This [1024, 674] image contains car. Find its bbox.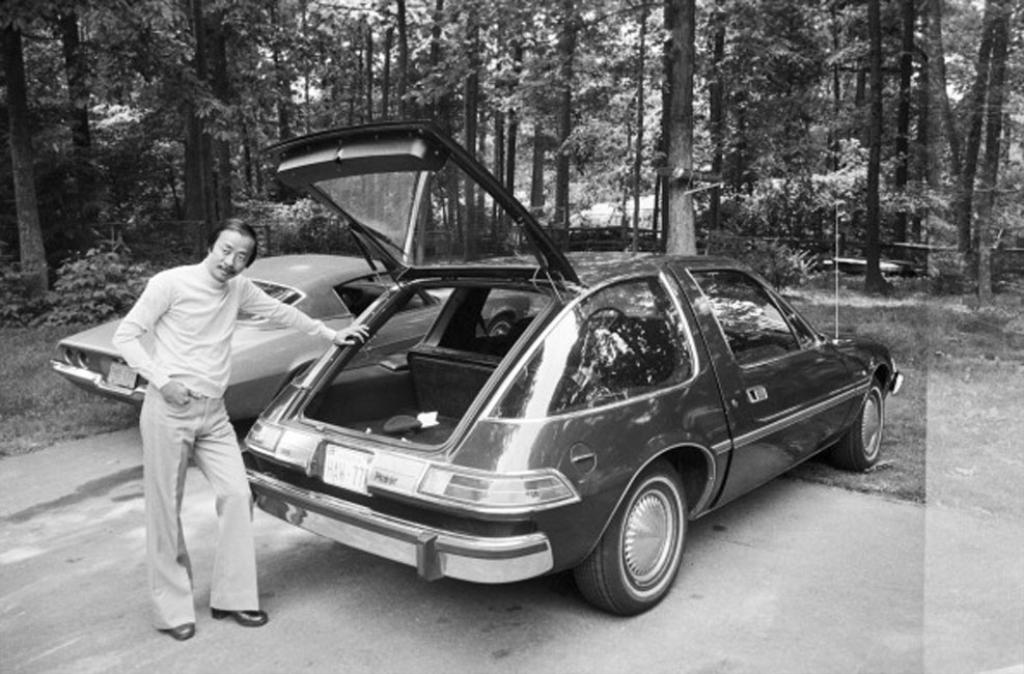
rect(46, 255, 530, 432).
